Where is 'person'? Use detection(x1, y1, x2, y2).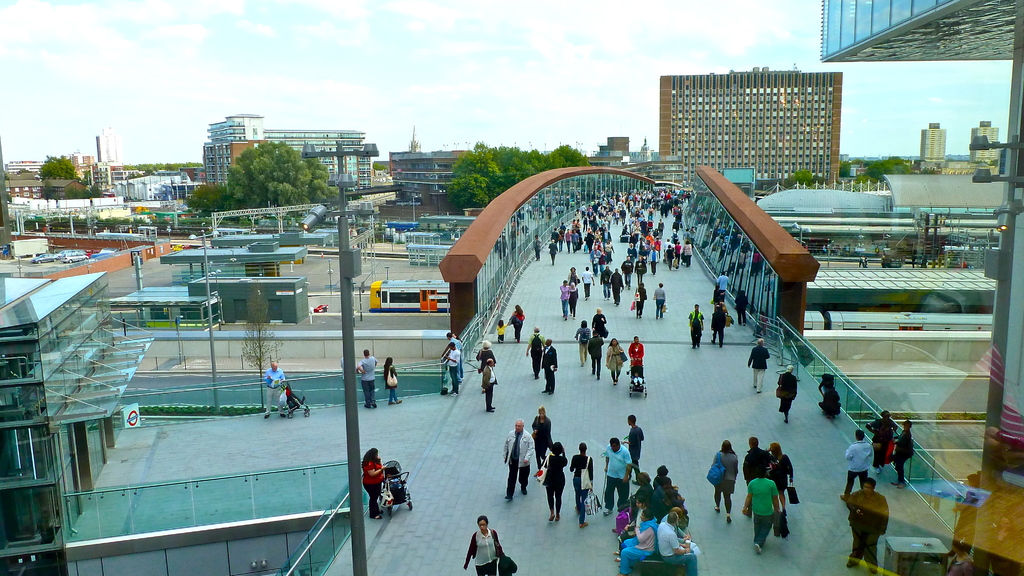
detection(846, 477, 890, 570).
